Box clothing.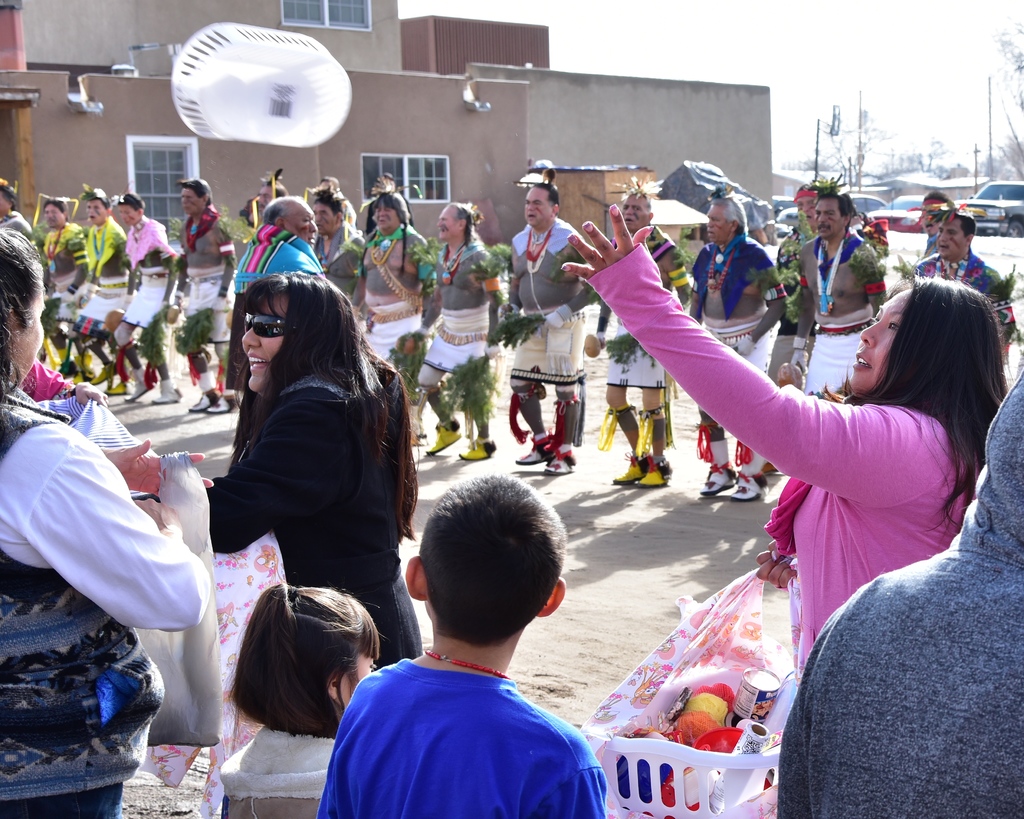
312/221/361/304.
